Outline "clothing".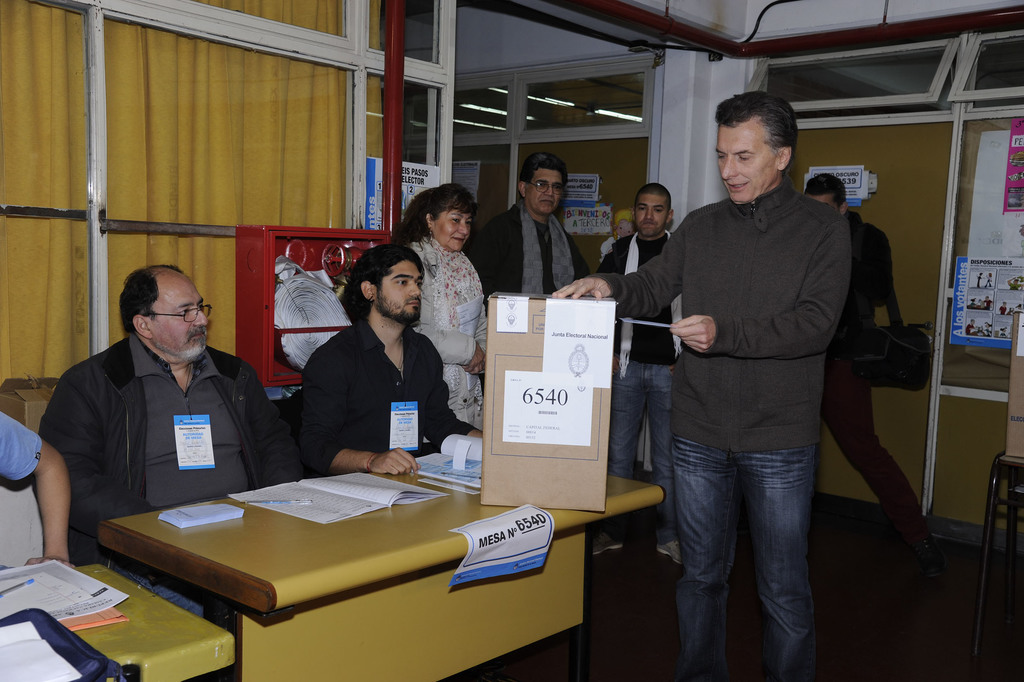
Outline: 597 228 684 545.
